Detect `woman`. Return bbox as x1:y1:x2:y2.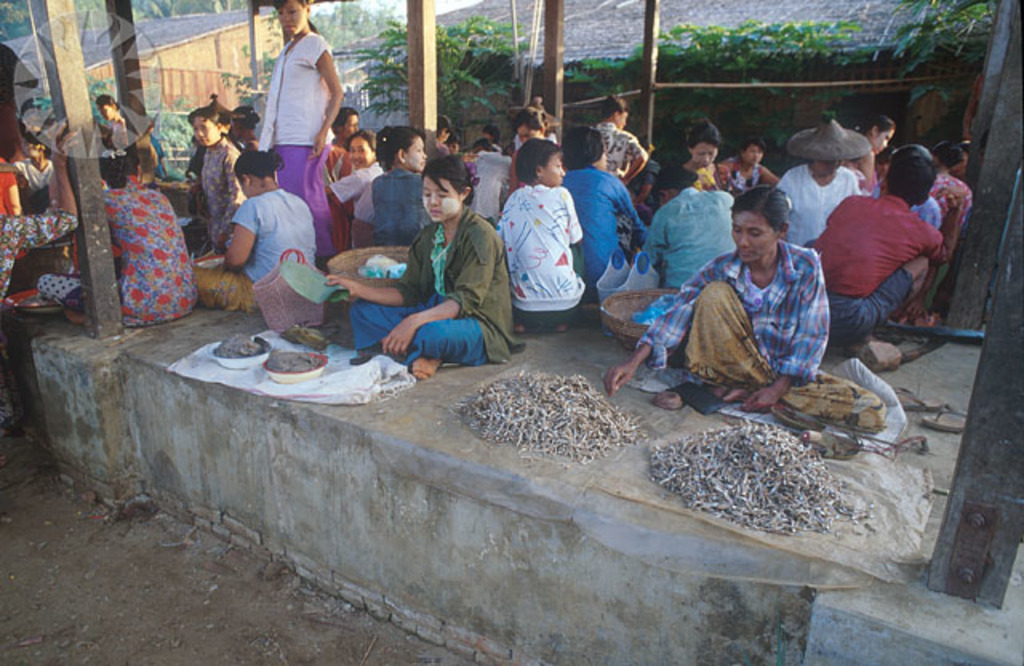
0:125:66:202.
